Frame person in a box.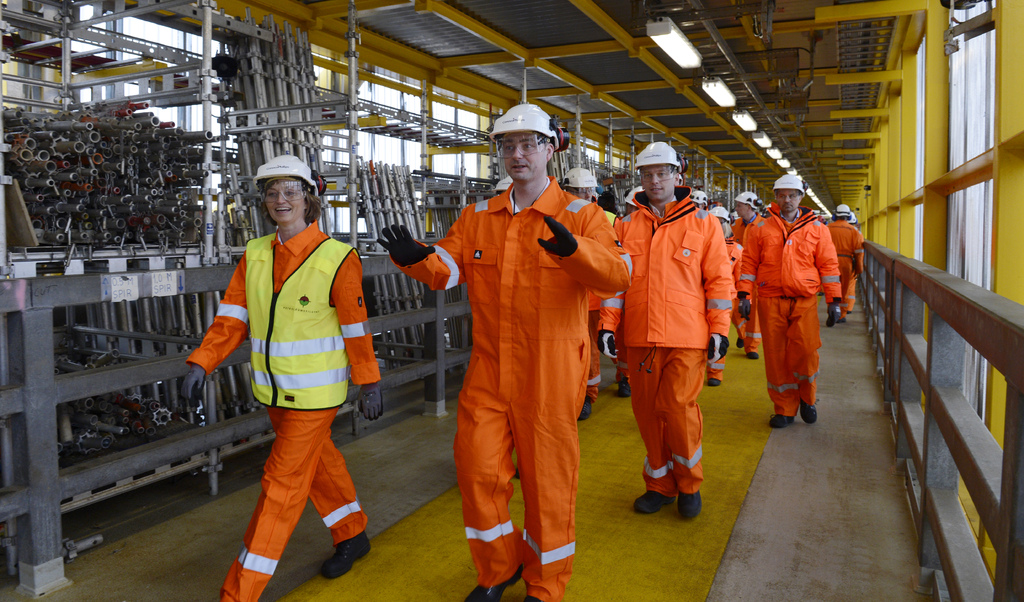
BBox(723, 204, 735, 322).
